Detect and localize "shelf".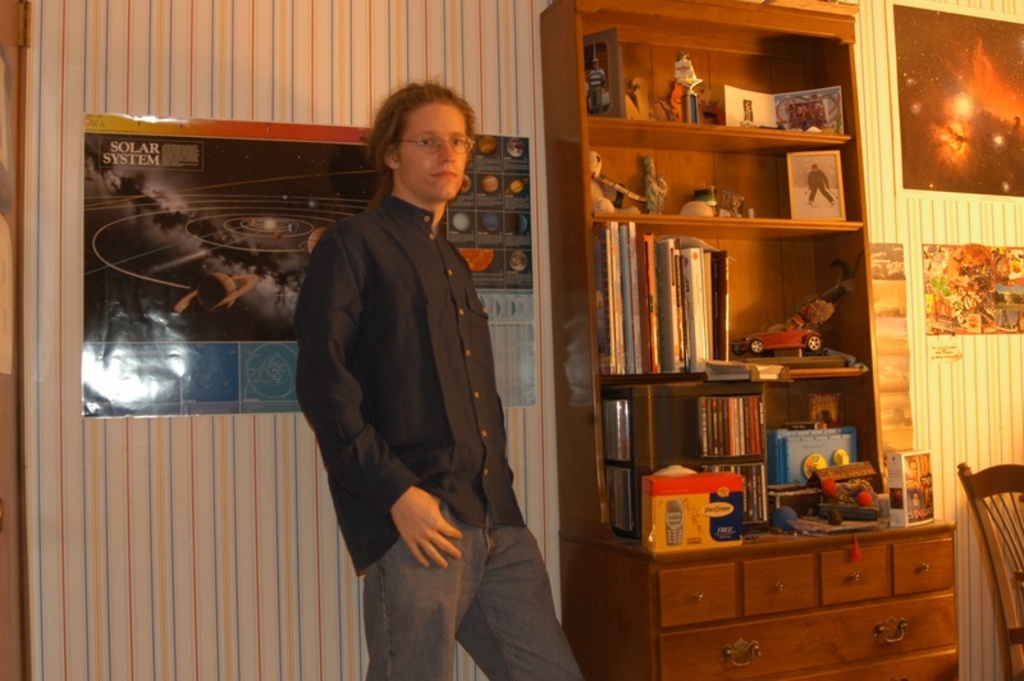
Localized at 577, 0, 868, 131.
